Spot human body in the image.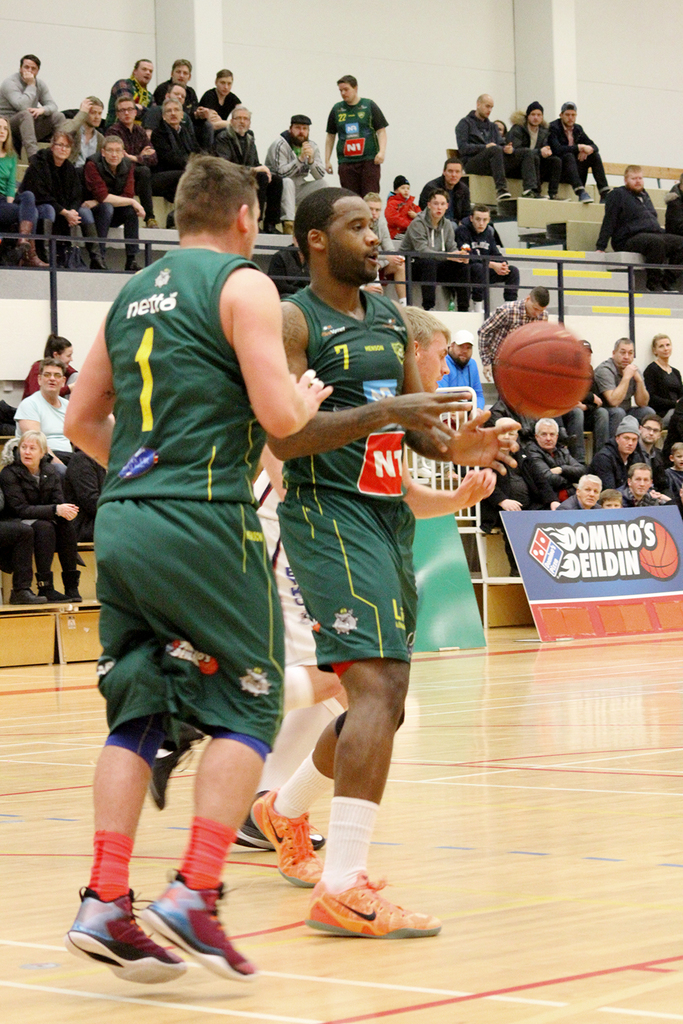
human body found at crop(657, 181, 682, 264).
